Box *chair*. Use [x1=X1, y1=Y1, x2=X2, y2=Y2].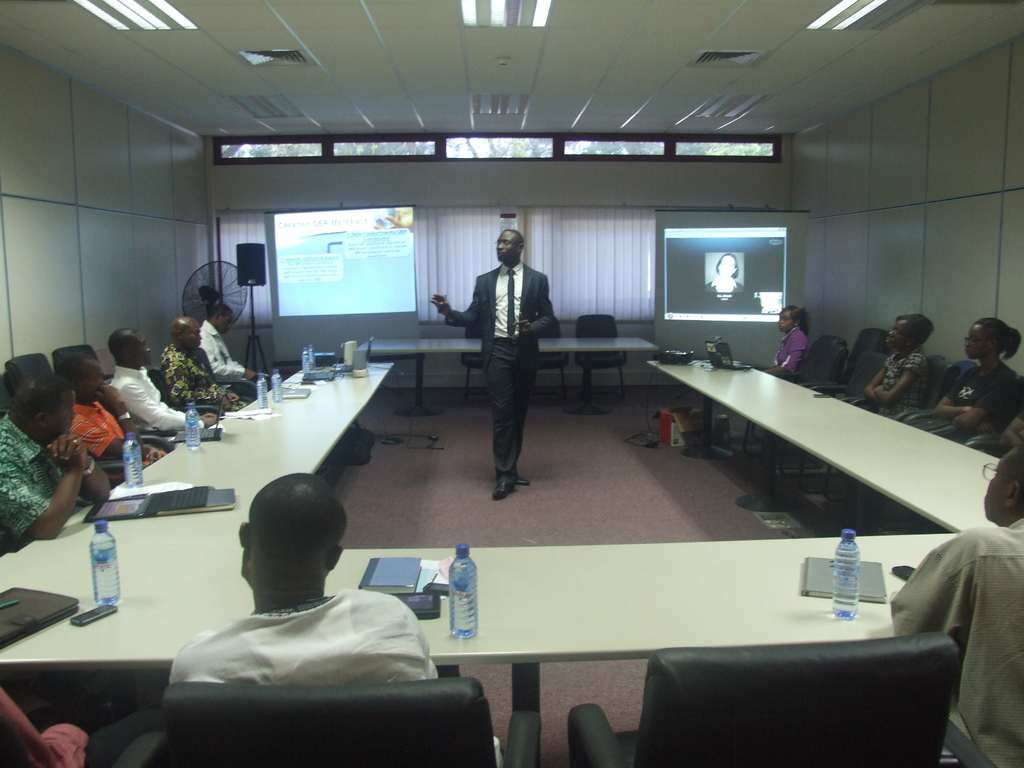
[x1=862, y1=355, x2=943, y2=420].
